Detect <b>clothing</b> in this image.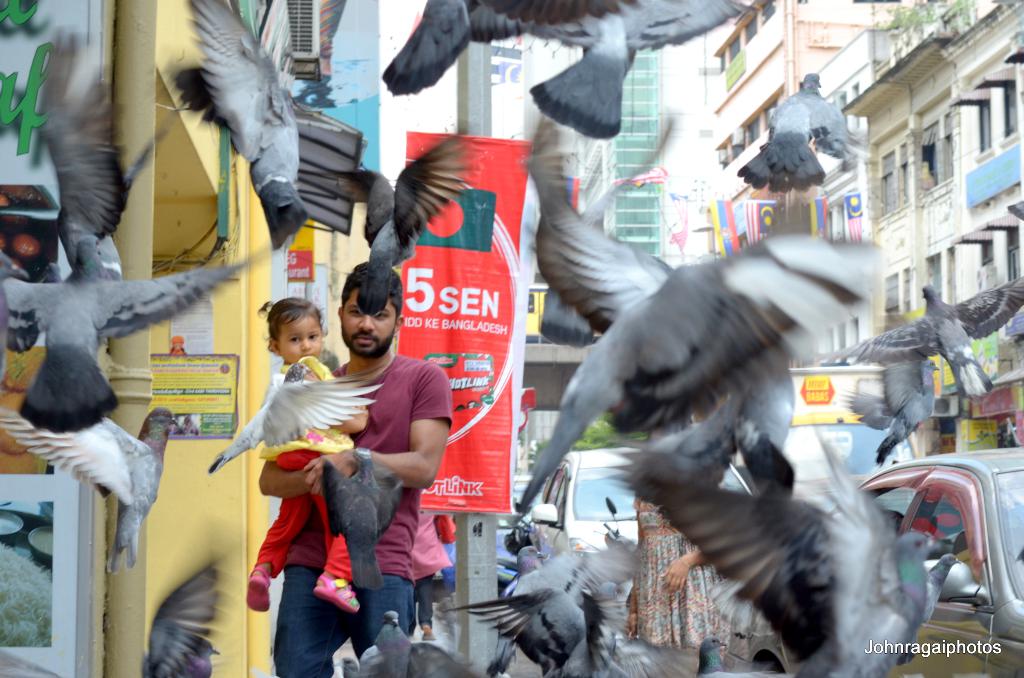
Detection: box(627, 487, 745, 654).
